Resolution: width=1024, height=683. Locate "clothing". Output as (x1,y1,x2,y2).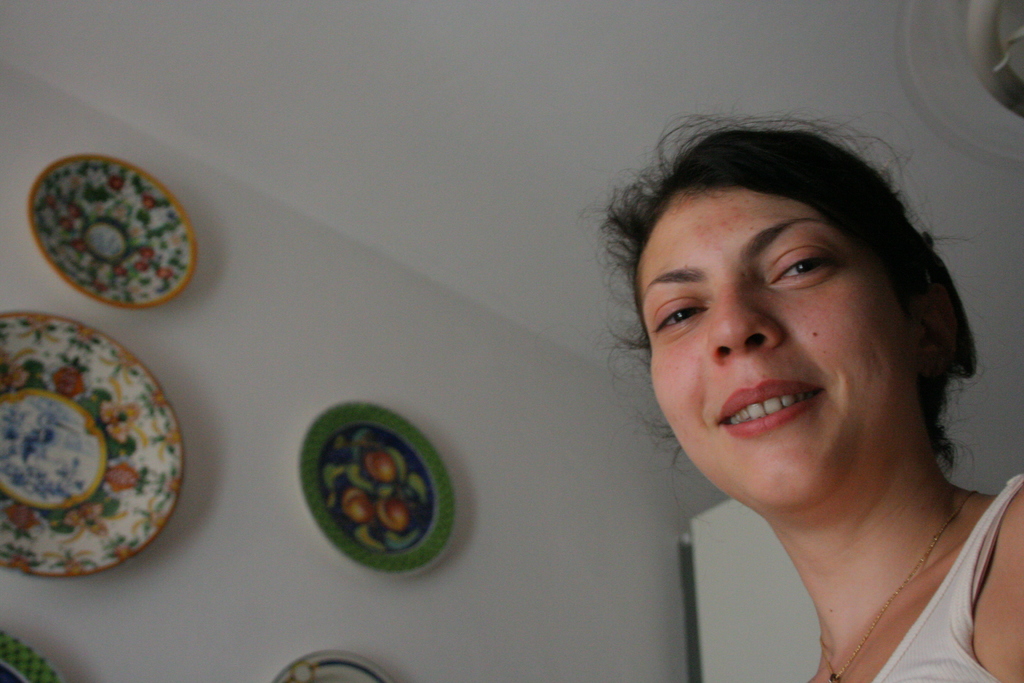
(863,466,1023,682).
